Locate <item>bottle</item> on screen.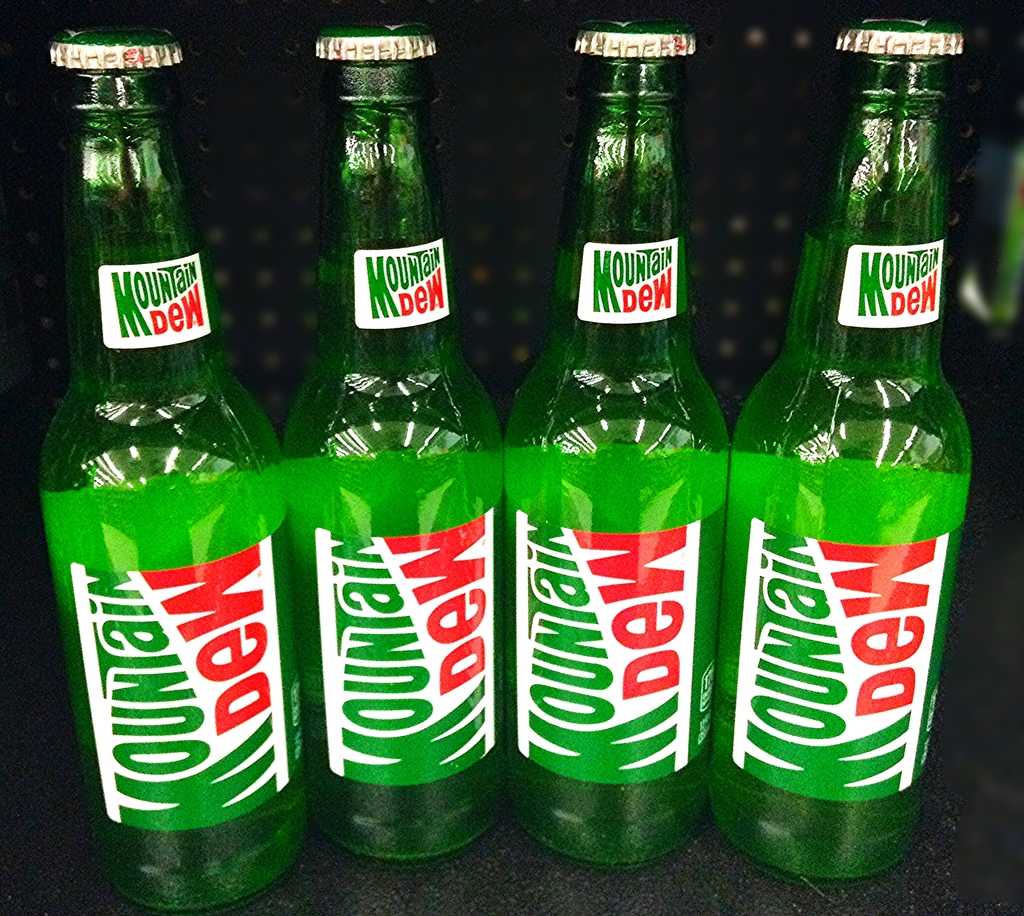
On screen at <box>33,47,284,881</box>.
